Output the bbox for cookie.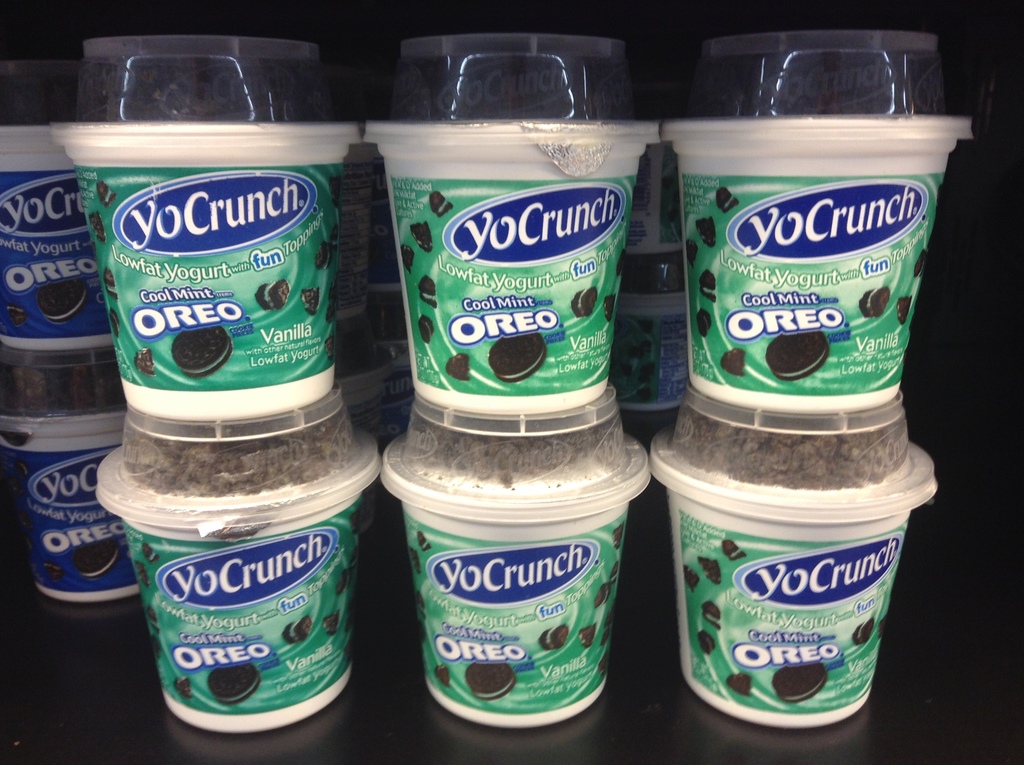
(x1=578, y1=624, x2=598, y2=648).
